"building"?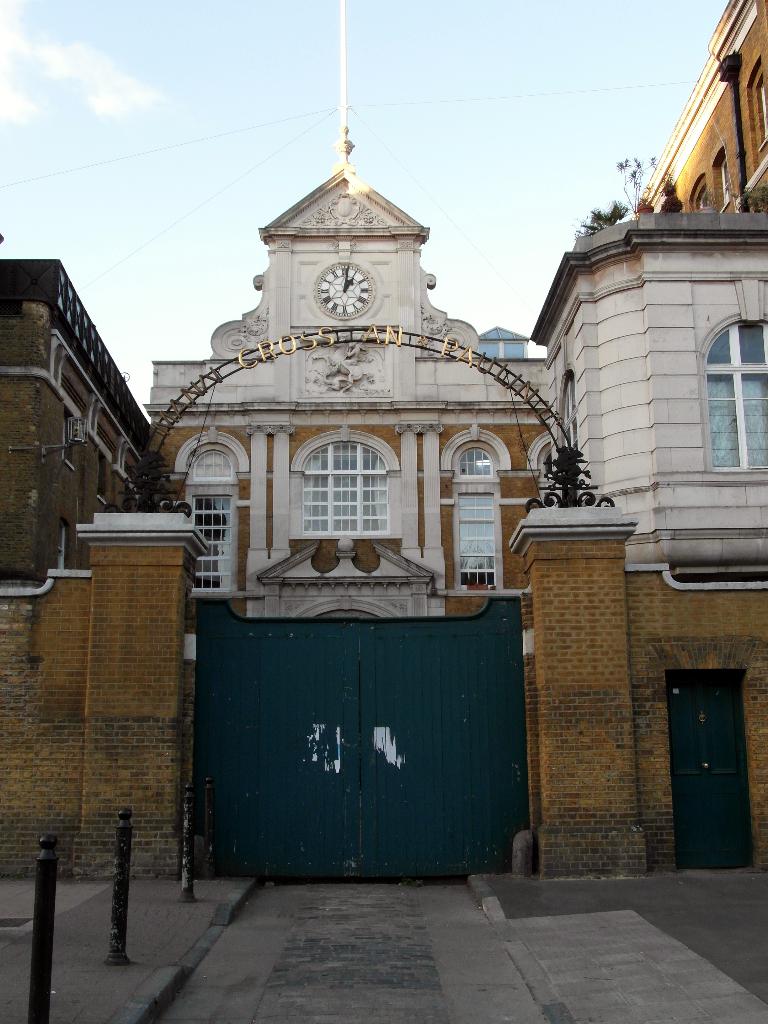
[left=635, top=4, right=767, bottom=207]
